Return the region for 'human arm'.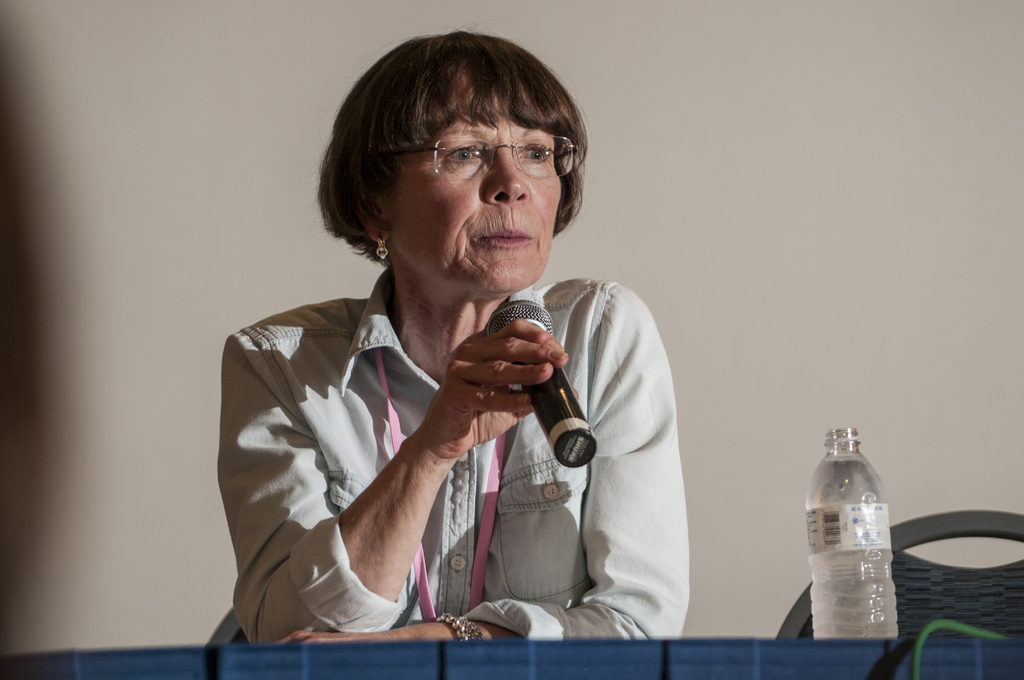
{"left": 271, "top": 276, "right": 688, "bottom": 644}.
